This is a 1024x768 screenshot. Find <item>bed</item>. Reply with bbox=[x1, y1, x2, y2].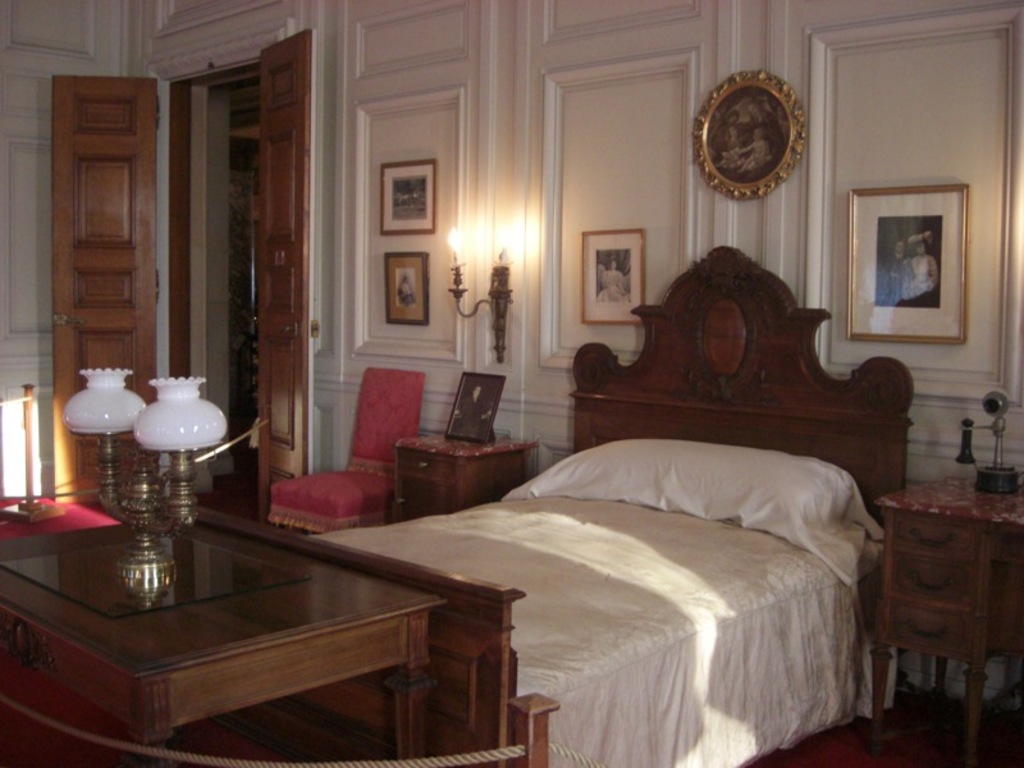
bbox=[300, 248, 914, 762].
